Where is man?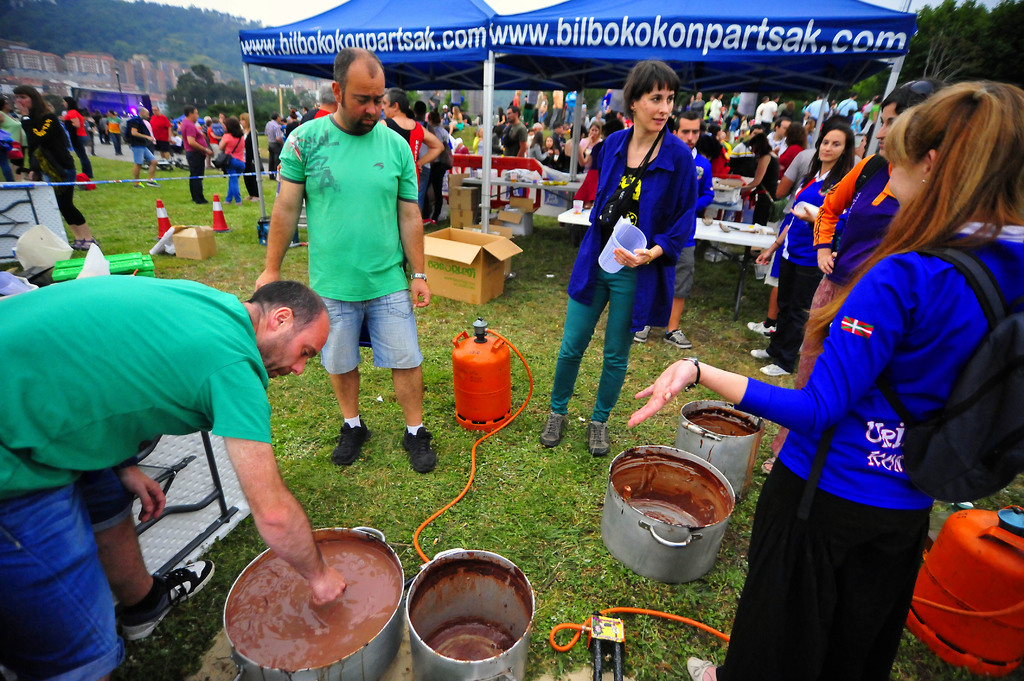
[253, 46, 439, 474].
